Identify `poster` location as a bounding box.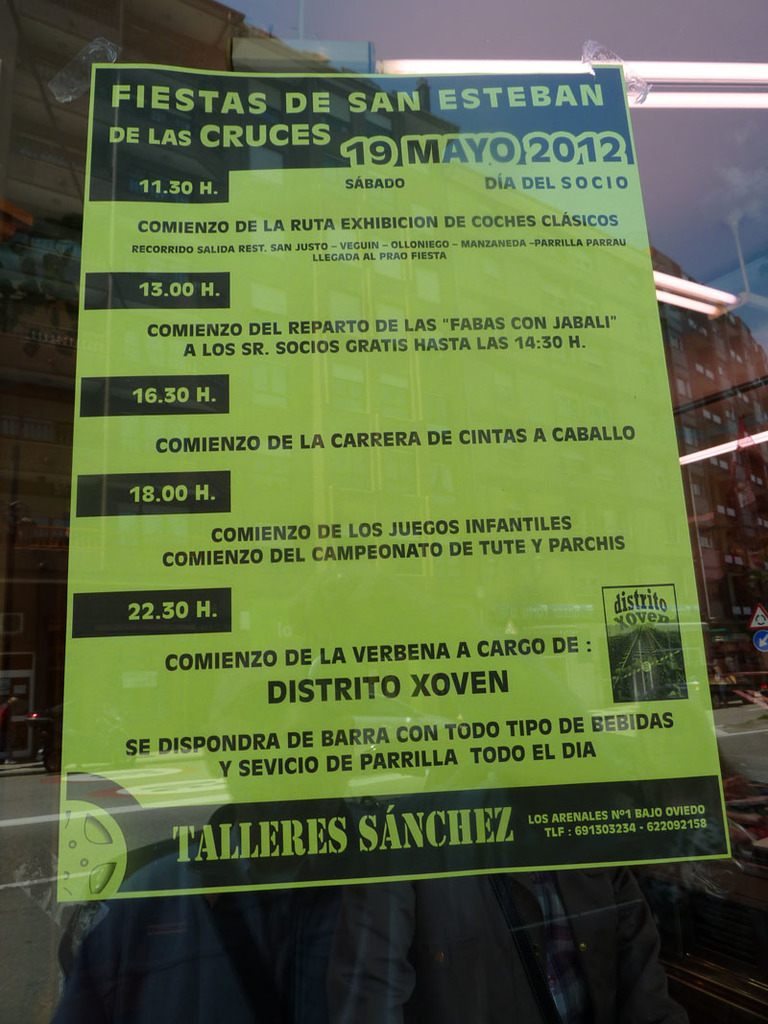
box=[60, 58, 729, 906].
